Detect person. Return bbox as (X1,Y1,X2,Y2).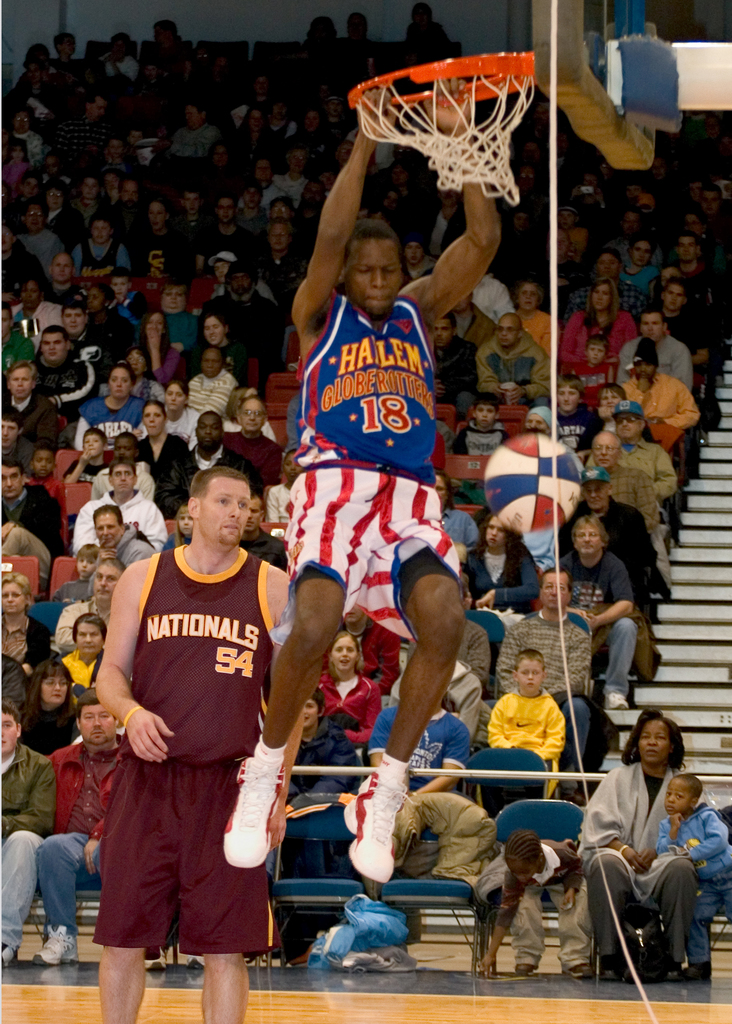
(303,16,340,81).
